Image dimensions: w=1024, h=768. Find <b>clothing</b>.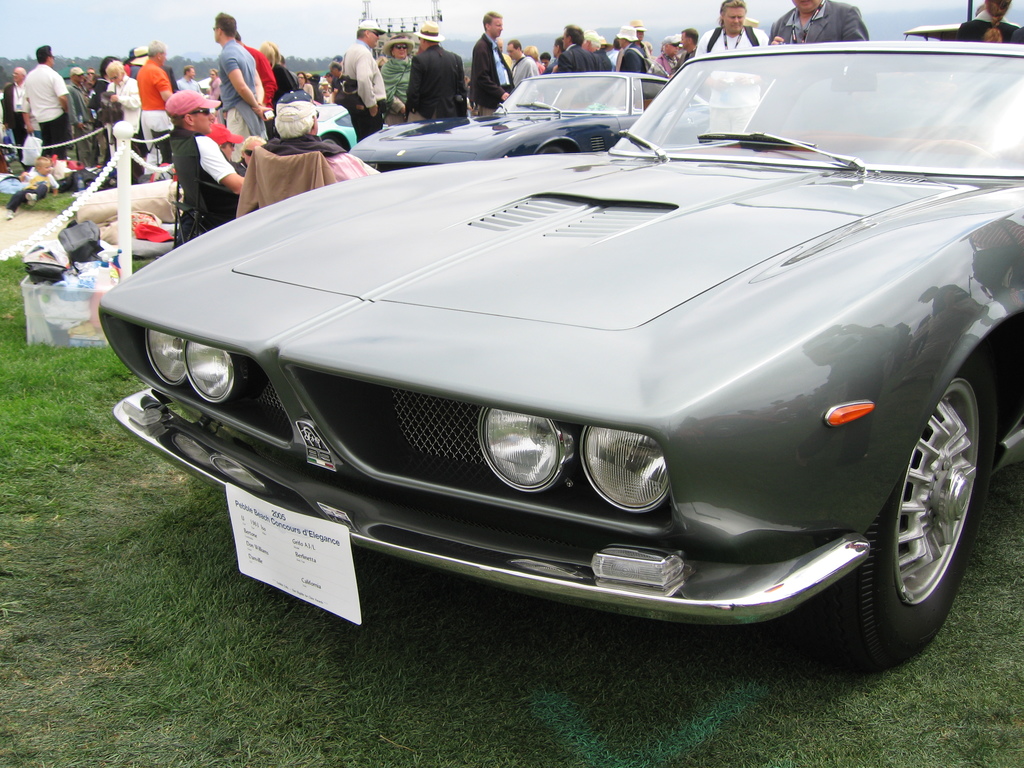
(left=316, top=90, right=323, bottom=102).
